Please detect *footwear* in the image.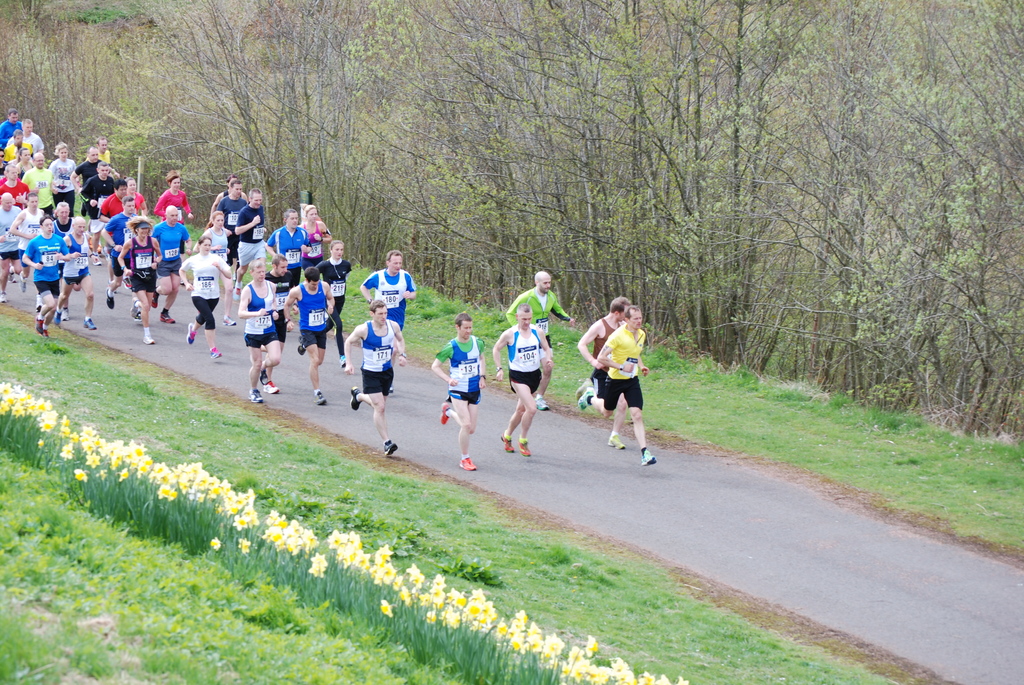
bbox=(161, 313, 177, 324).
